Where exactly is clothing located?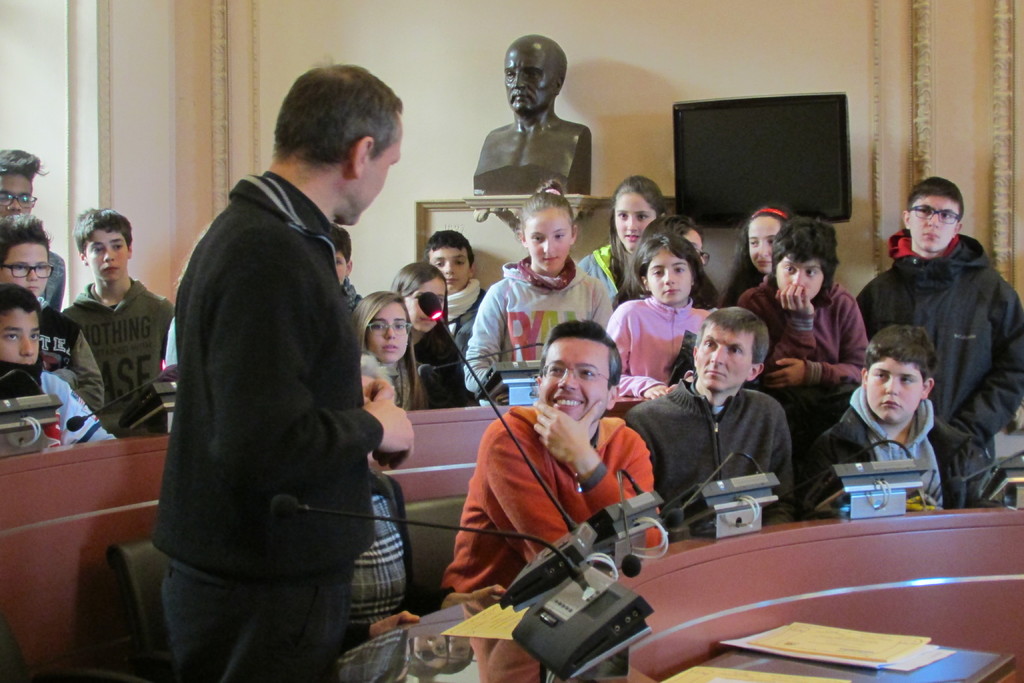
Its bounding box is Rect(460, 251, 615, 384).
